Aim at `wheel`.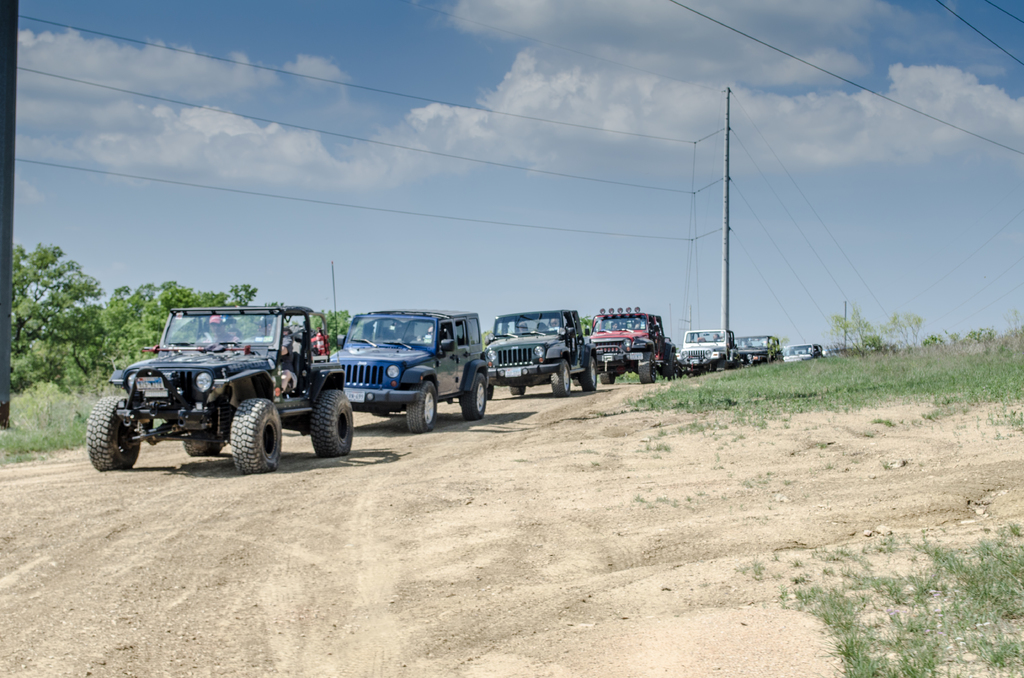
Aimed at [510, 389, 524, 394].
